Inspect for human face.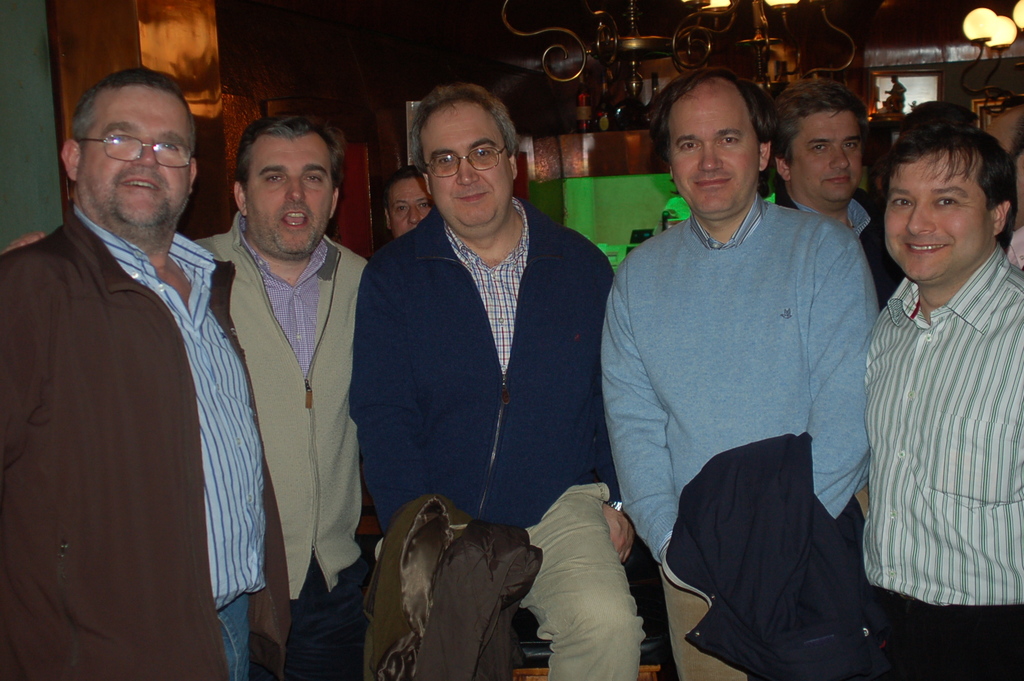
Inspection: bbox=(883, 153, 995, 280).
